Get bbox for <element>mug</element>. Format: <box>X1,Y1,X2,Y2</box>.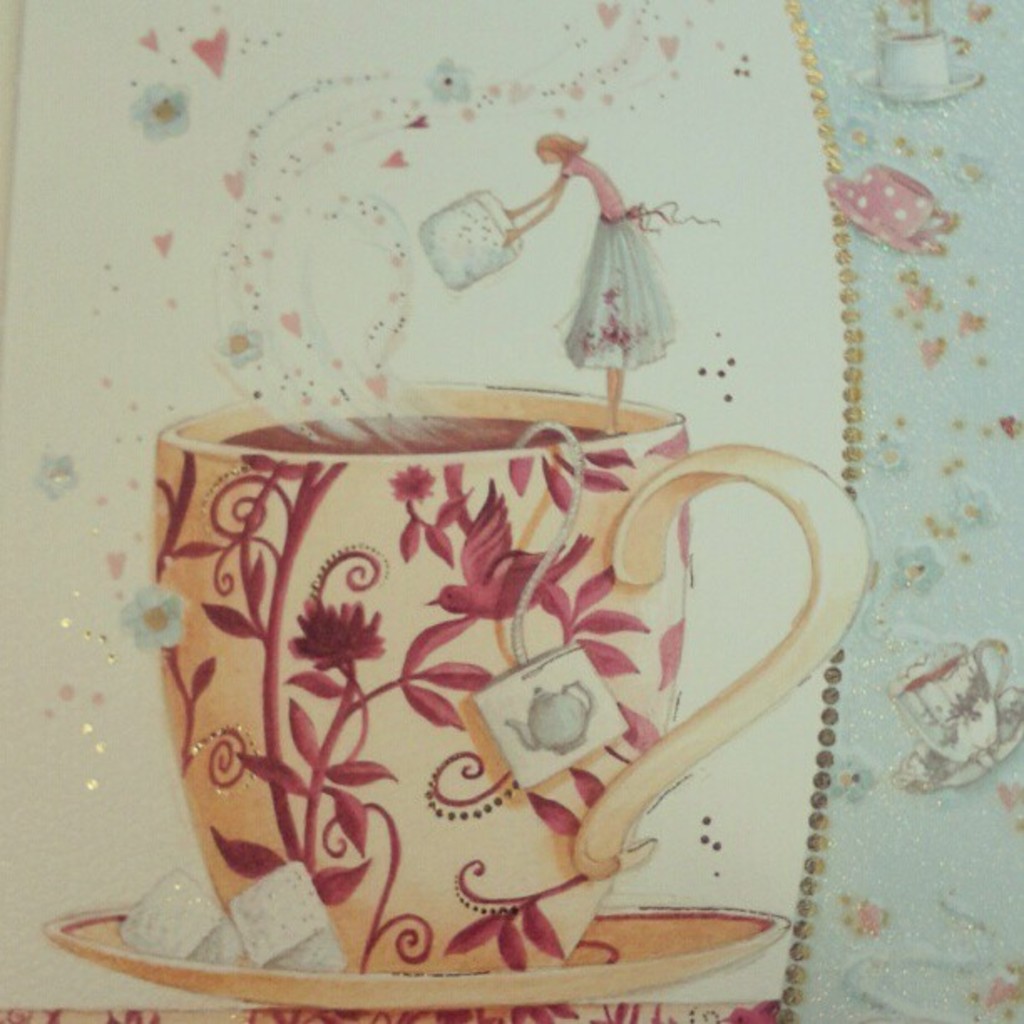
<box>154,385,877,979</box>.
